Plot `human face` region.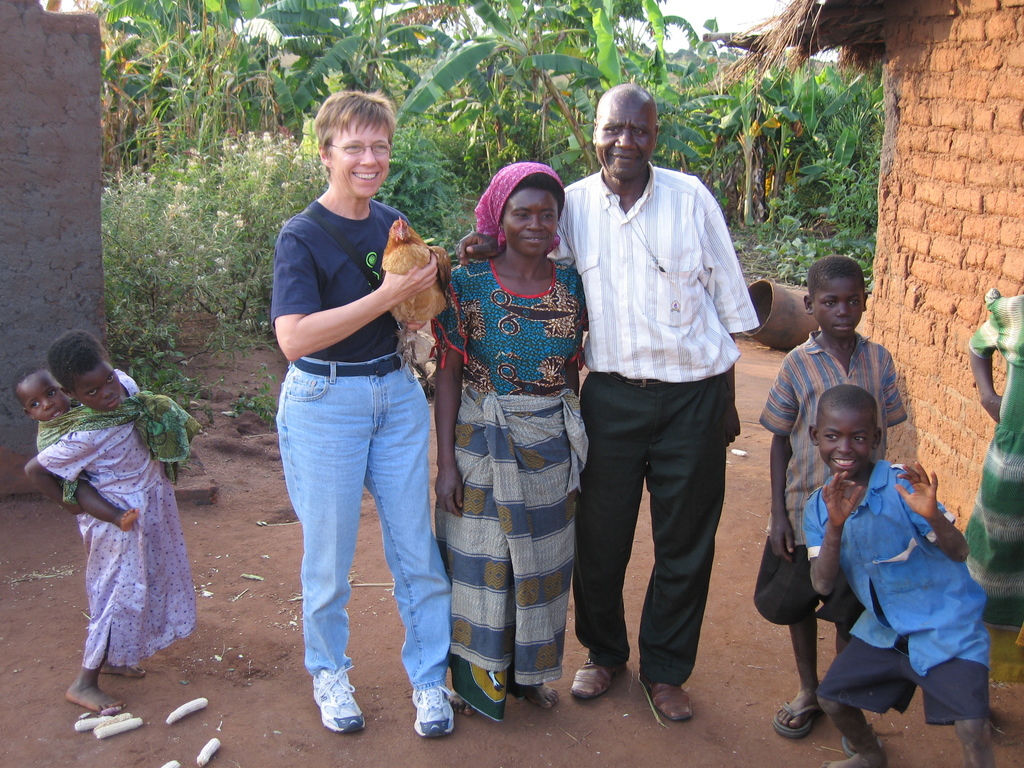
Plotted at box(15, 371, 67, 423).
